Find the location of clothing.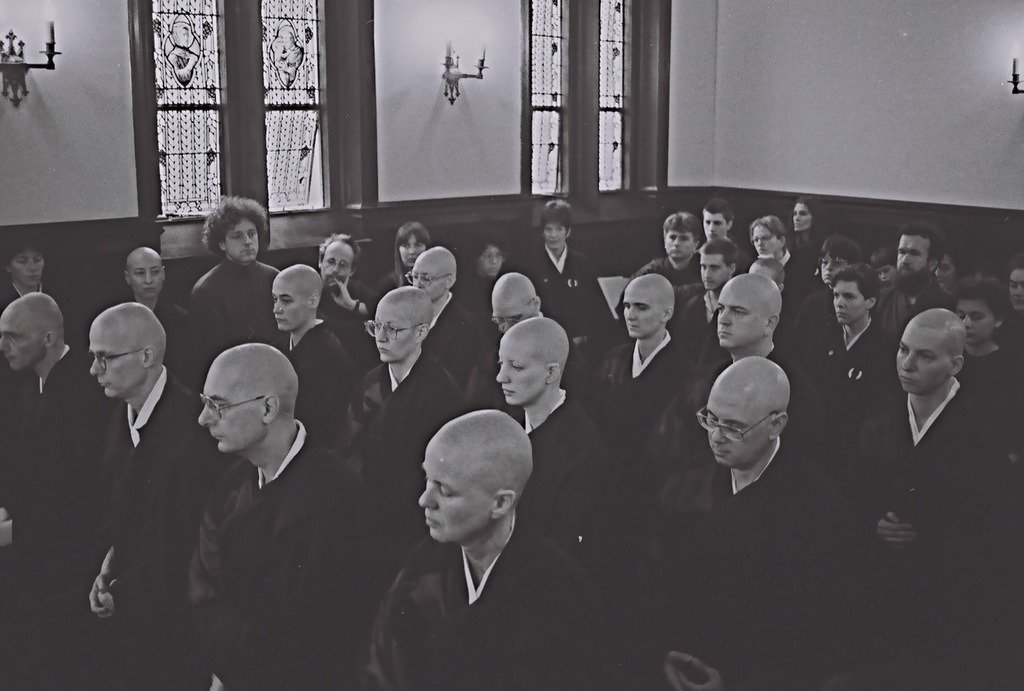
Location: <bbox>516, 251, 611, 397</bbox>.
